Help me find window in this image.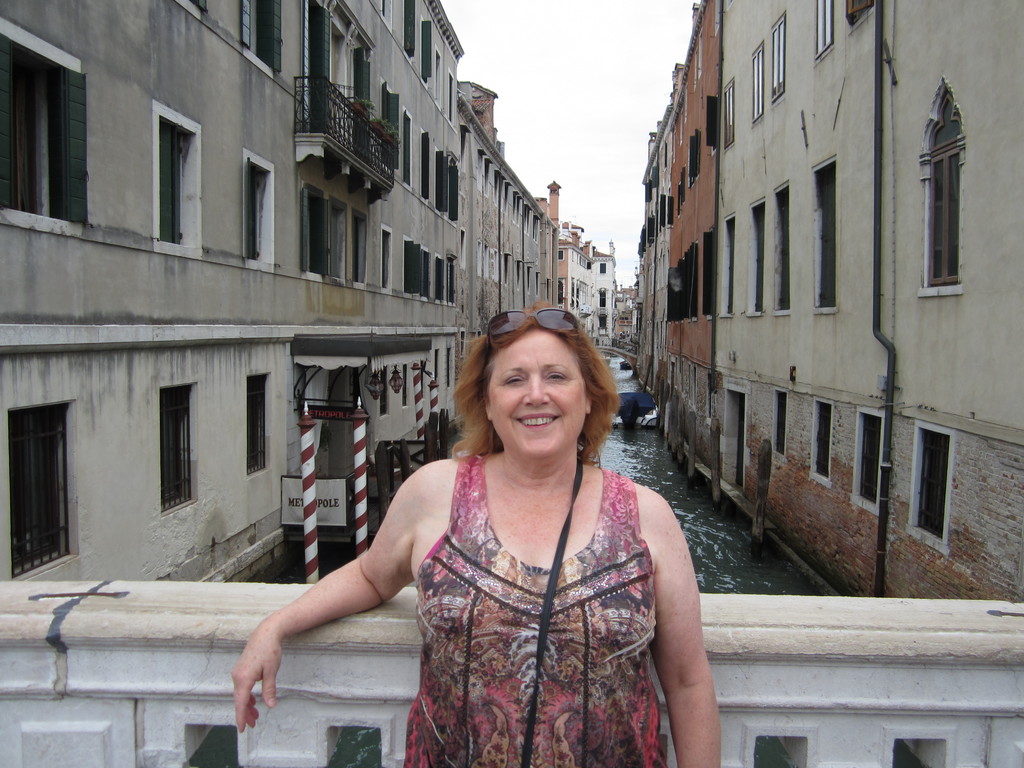
Found it: 923:90:958:285.
